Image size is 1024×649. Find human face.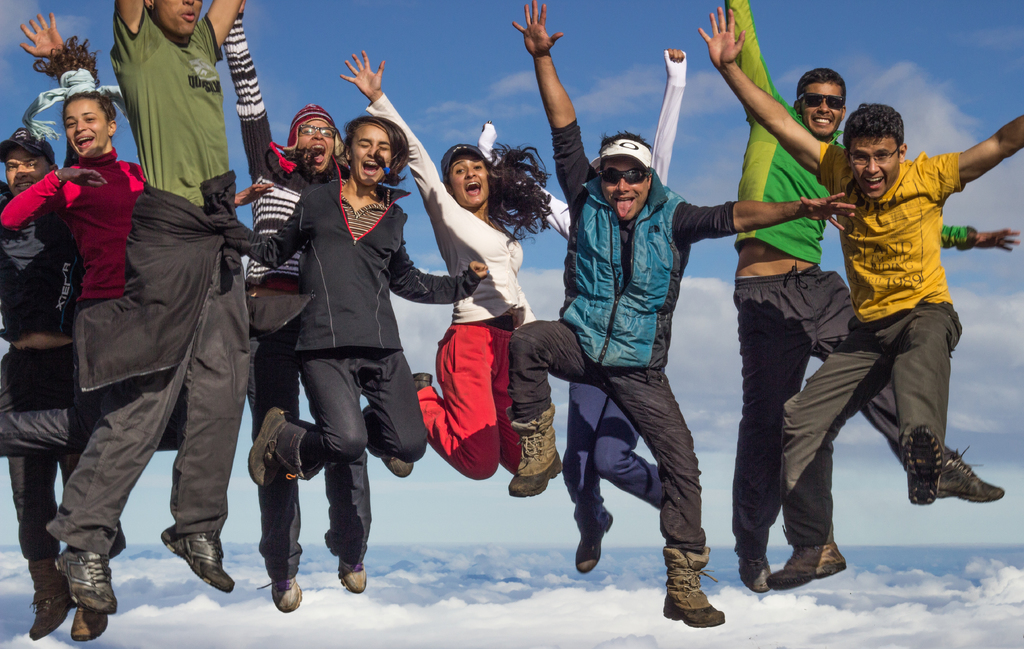
[x1=801, y1=84, x2=839, y2=136].
